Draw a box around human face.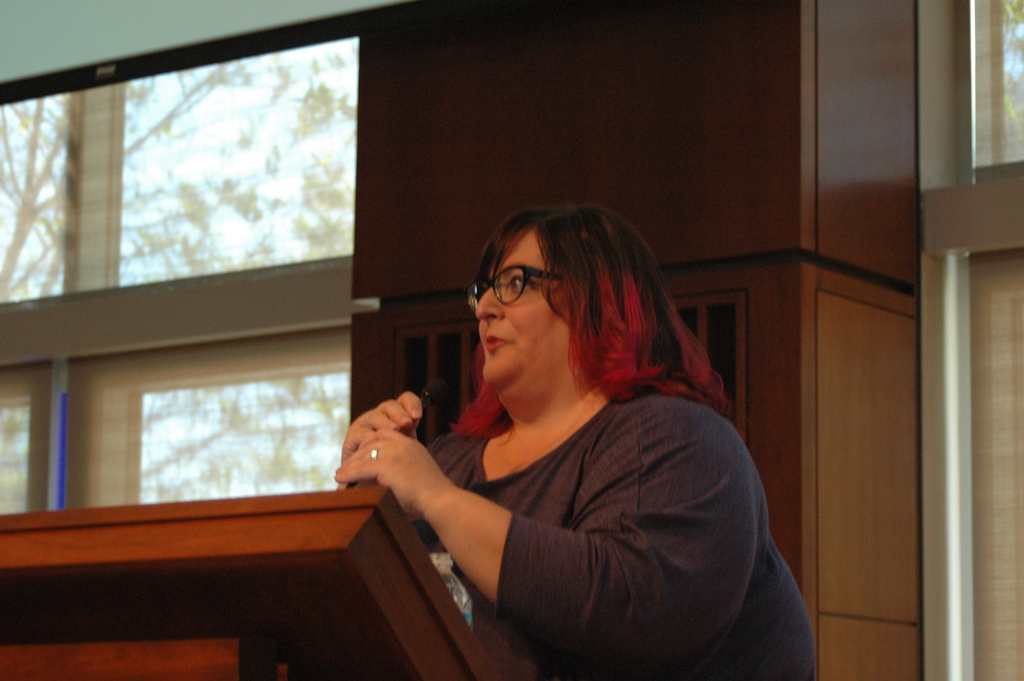
(left=468, top=232, right=570, bottom=396).
